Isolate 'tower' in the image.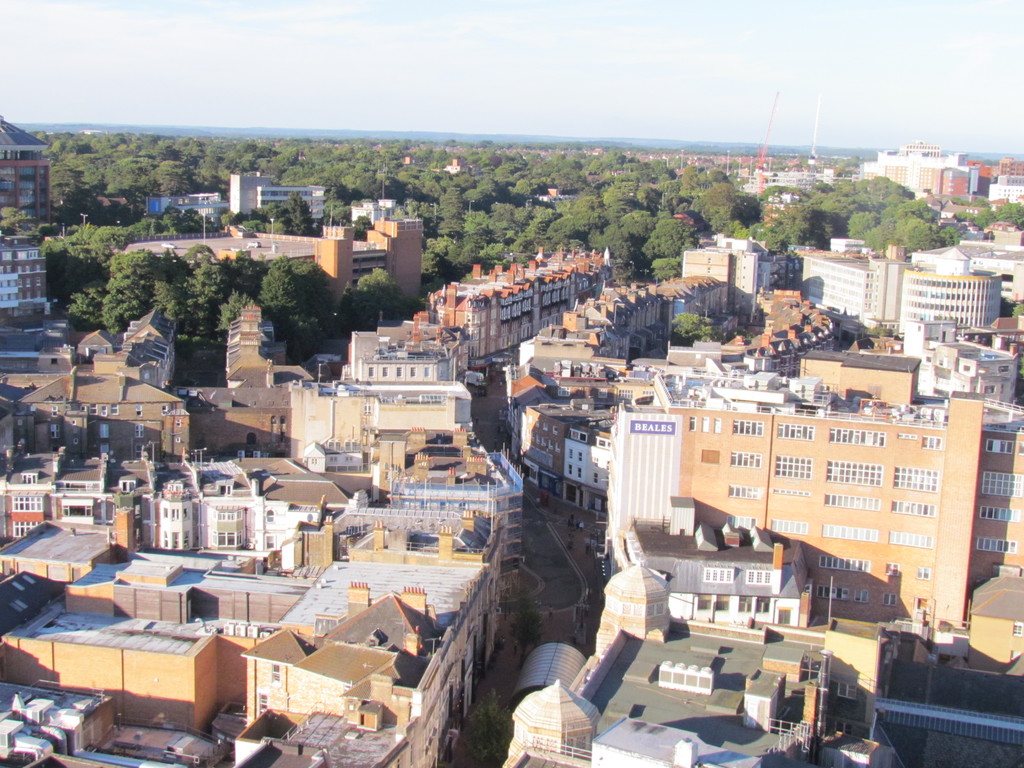
Isolated region: [left=809, top=96, right=820, bottom=158].
